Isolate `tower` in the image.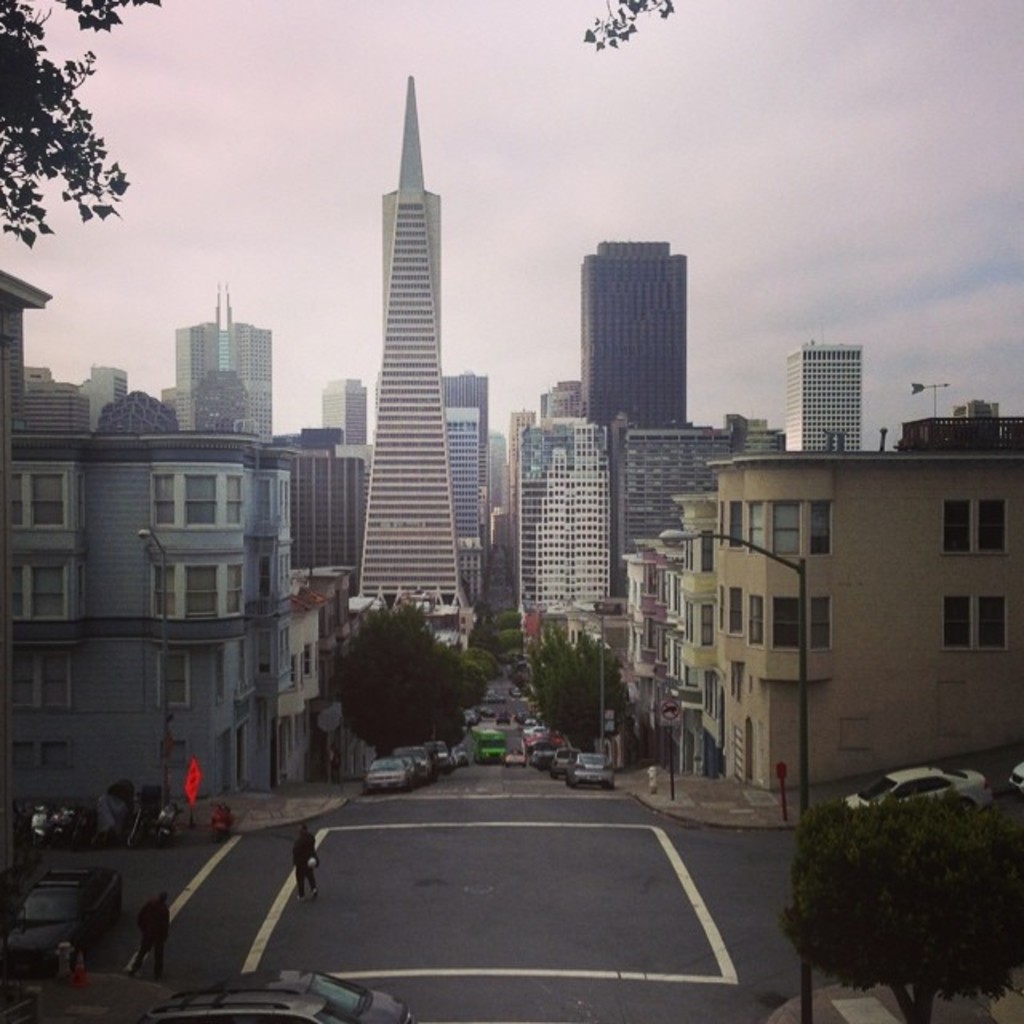
Isolated region: (173, 283, 272, 435).
